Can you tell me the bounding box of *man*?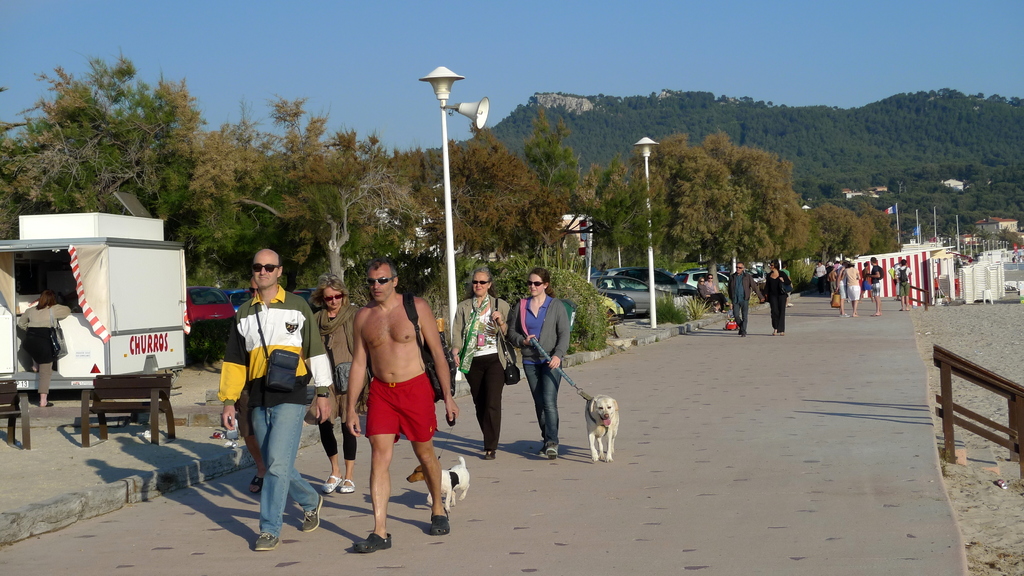
{"left": 732, "top": 266, "right": 765, "bottom": 335}.
